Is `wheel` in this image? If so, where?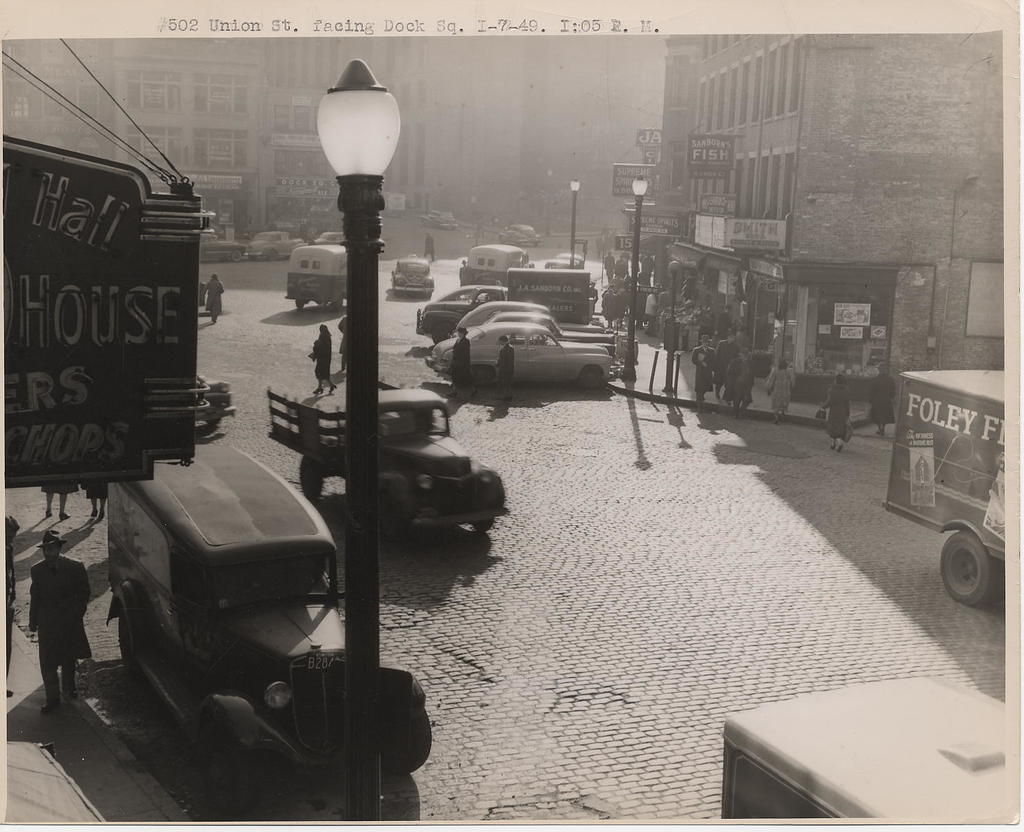
Yes, at l=295, t=301, r=314, b=316.
